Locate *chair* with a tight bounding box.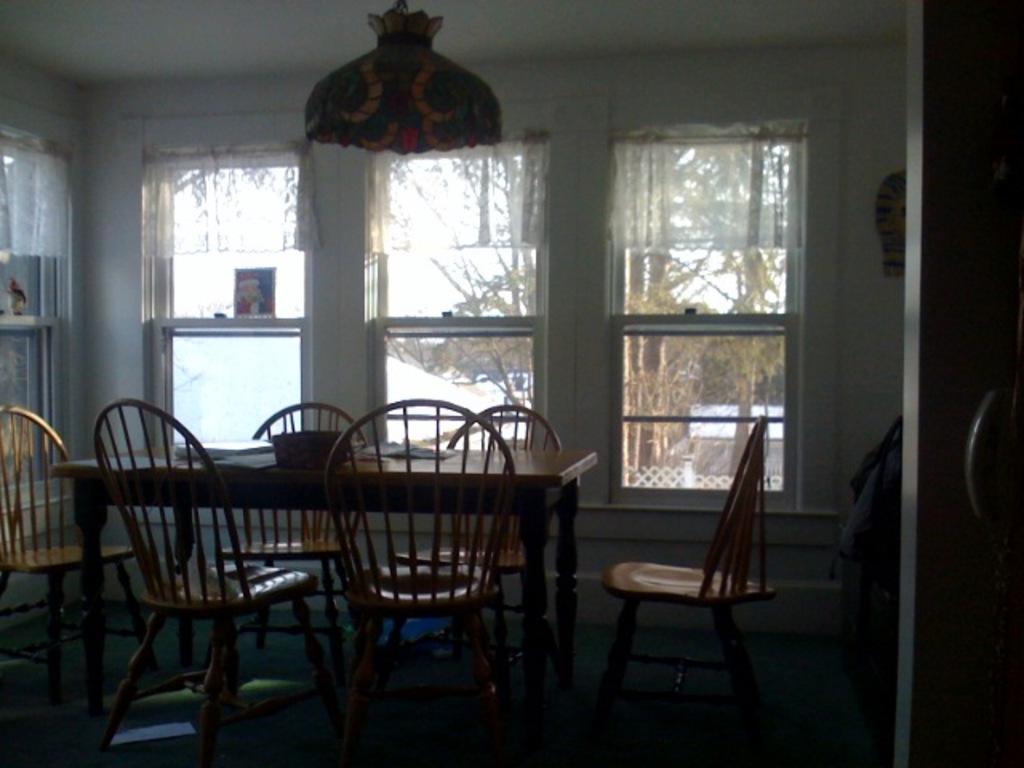
(576, 416, 798, 733).
